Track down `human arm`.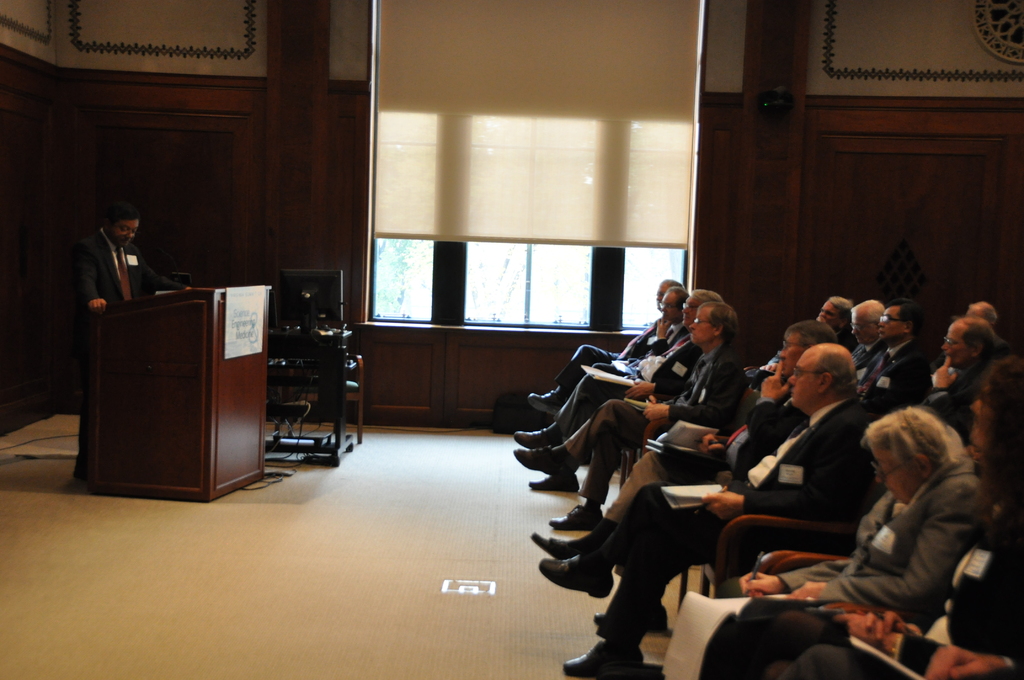
Tracked to [739, 540, 852, 597].
